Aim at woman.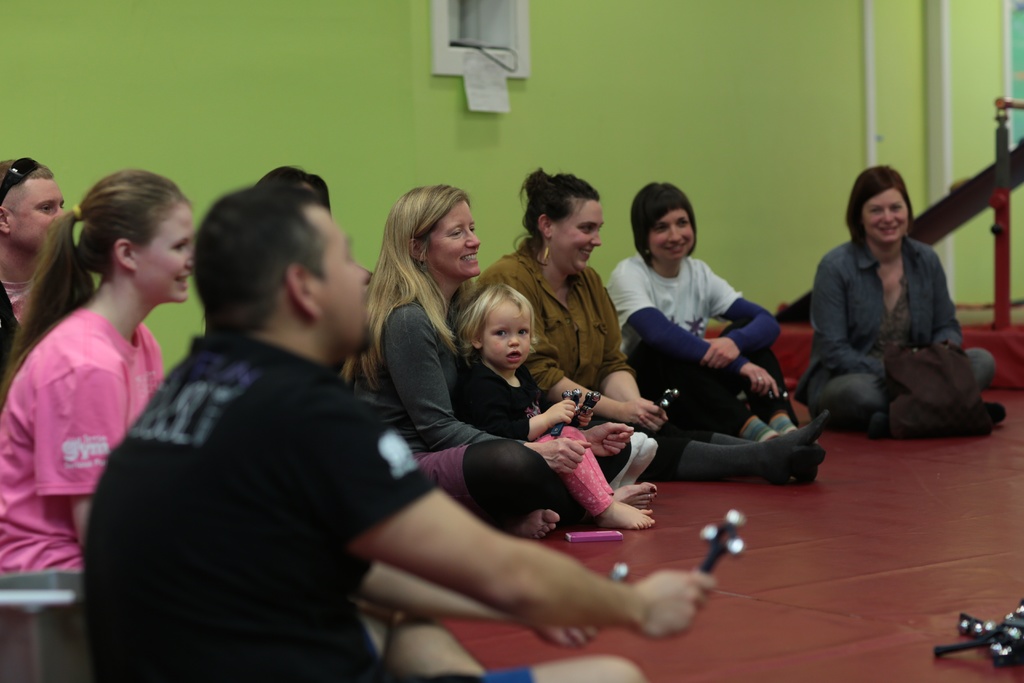
Aimed at {"x1": 806, "y1": 163, "x2": 993, "y2": 452}.
